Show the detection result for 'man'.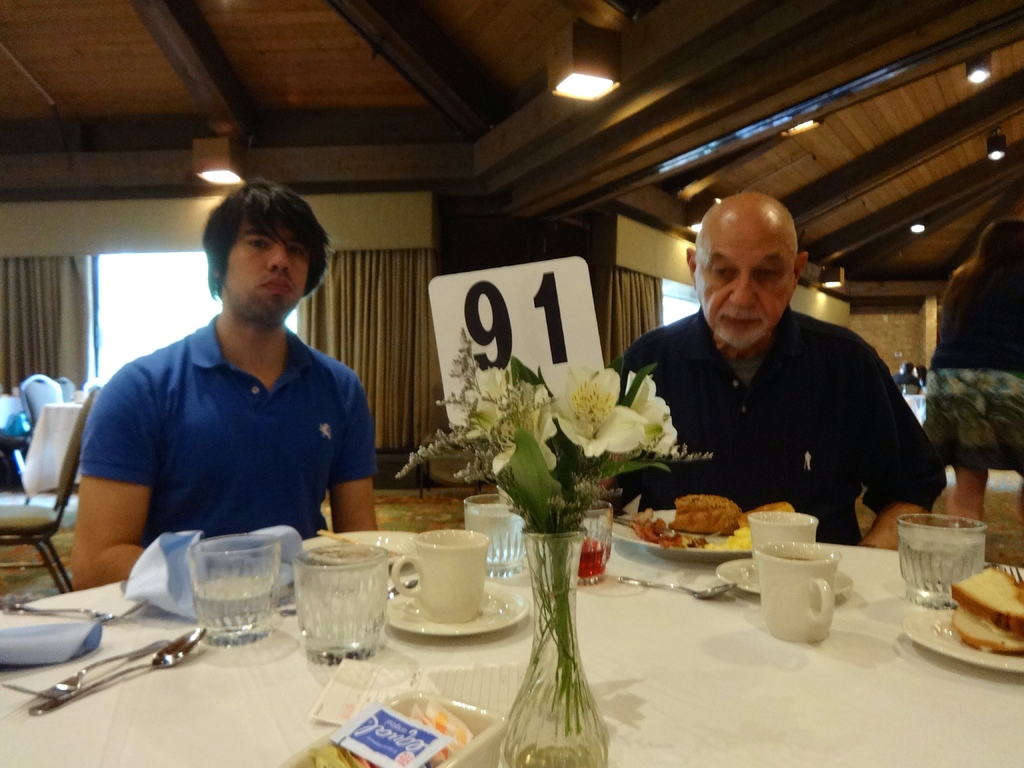
left=72, top=177, right=376, bottom=593.
